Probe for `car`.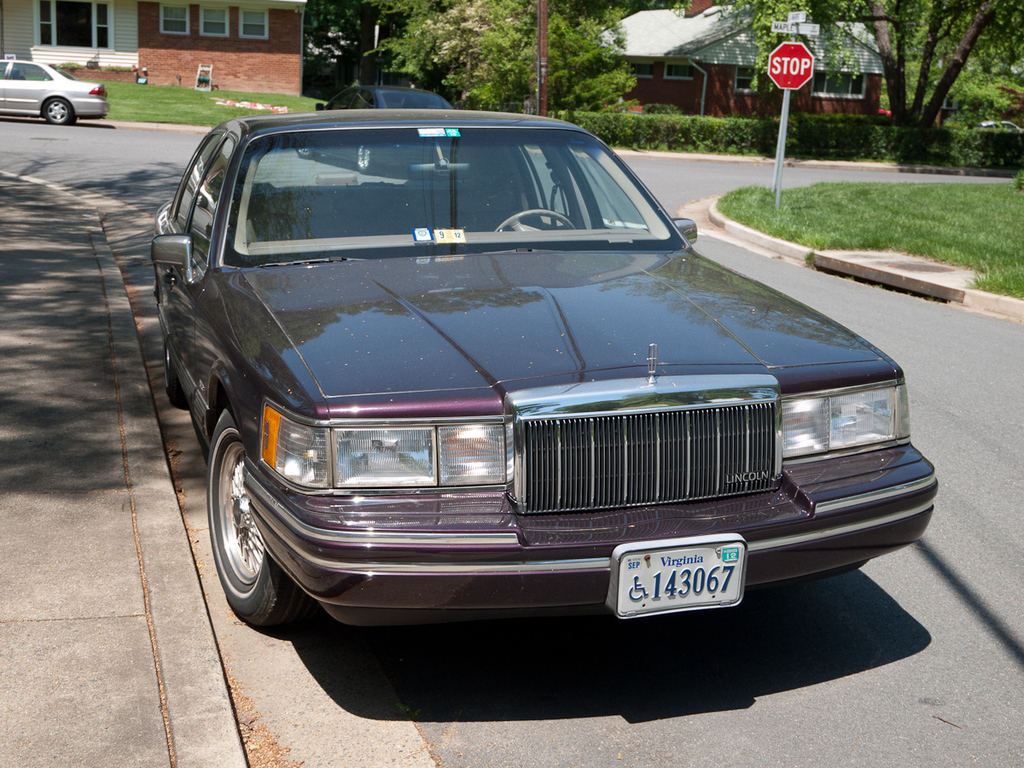
Probe result: region(149, 113, 940, 660).
